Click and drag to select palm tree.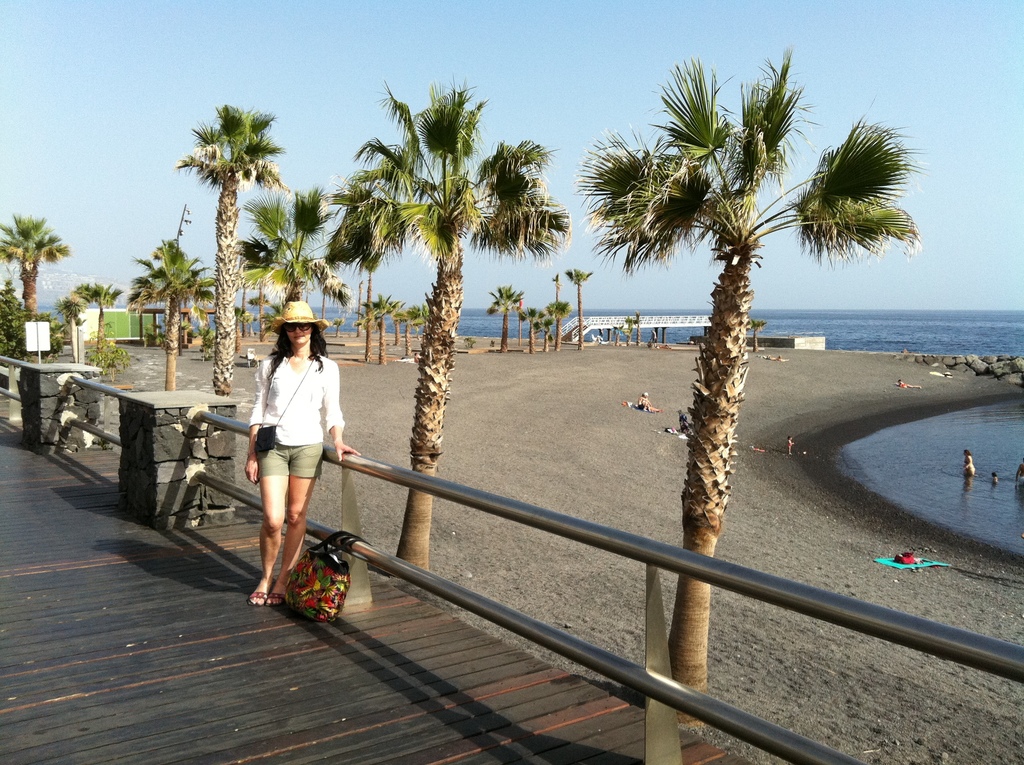
Selection: Rect(565, 46, 916, 728).
